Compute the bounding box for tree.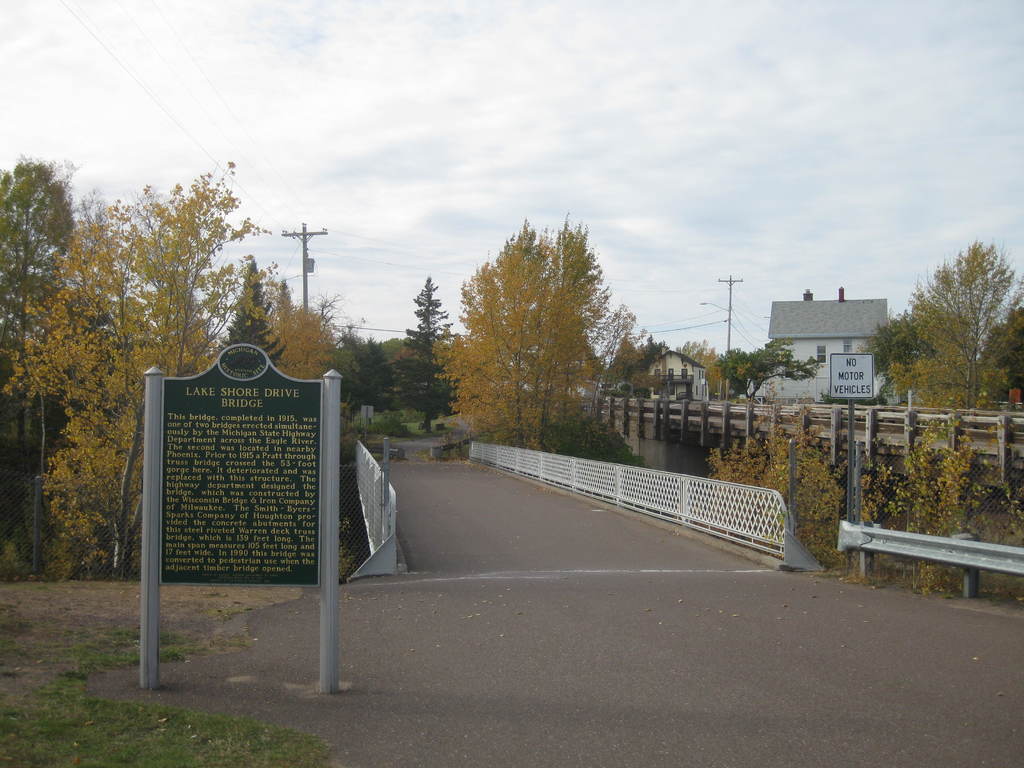
rect(702, 357, 727, 394).
